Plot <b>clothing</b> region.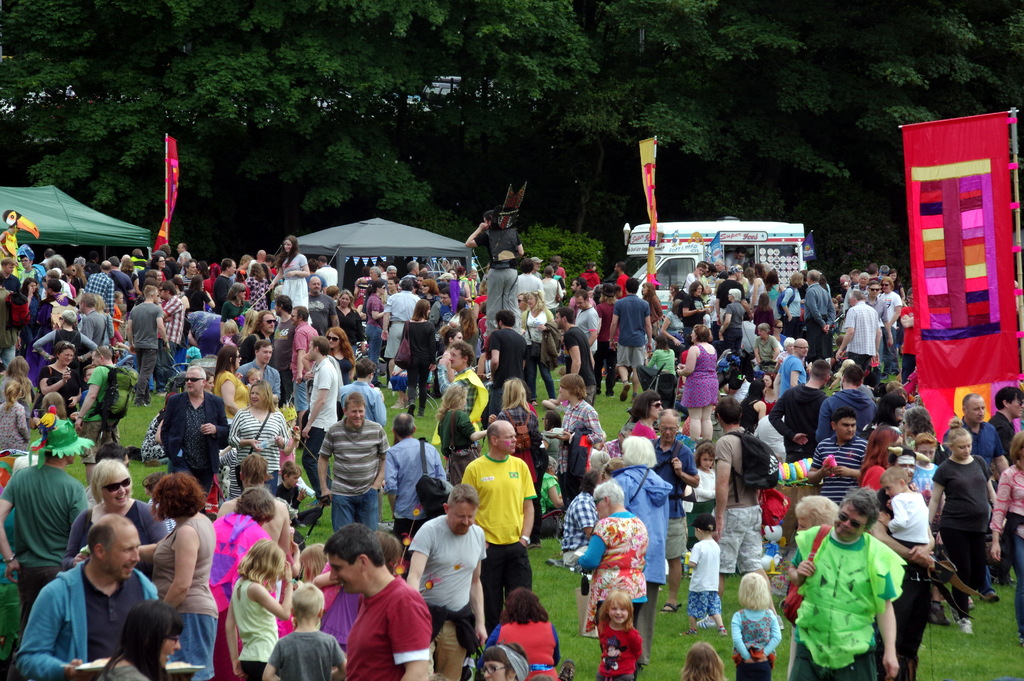
Plotted at 560,493,593,555.
